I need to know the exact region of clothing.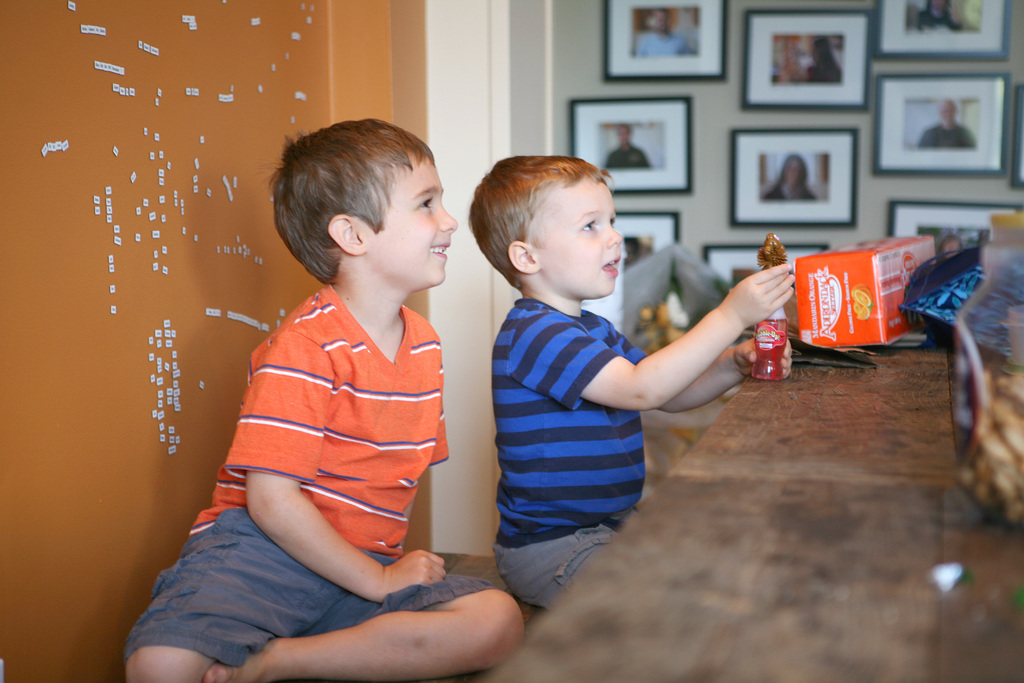
Region: detection(124, 283, 502, 668).
